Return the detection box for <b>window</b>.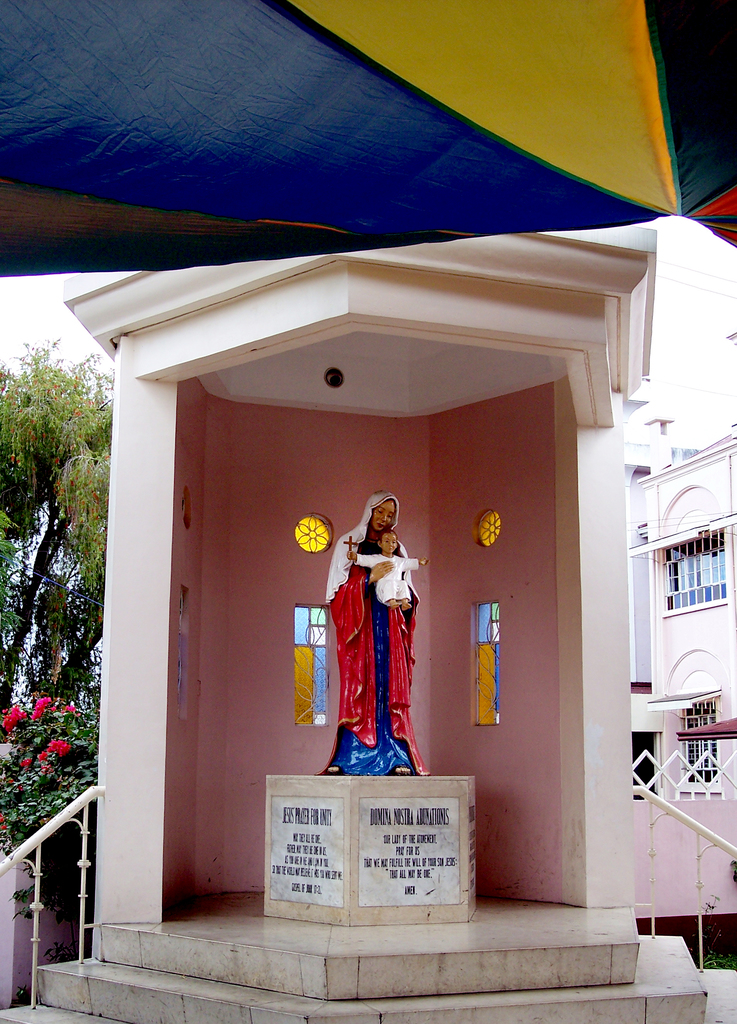
(684,696,720,785).
